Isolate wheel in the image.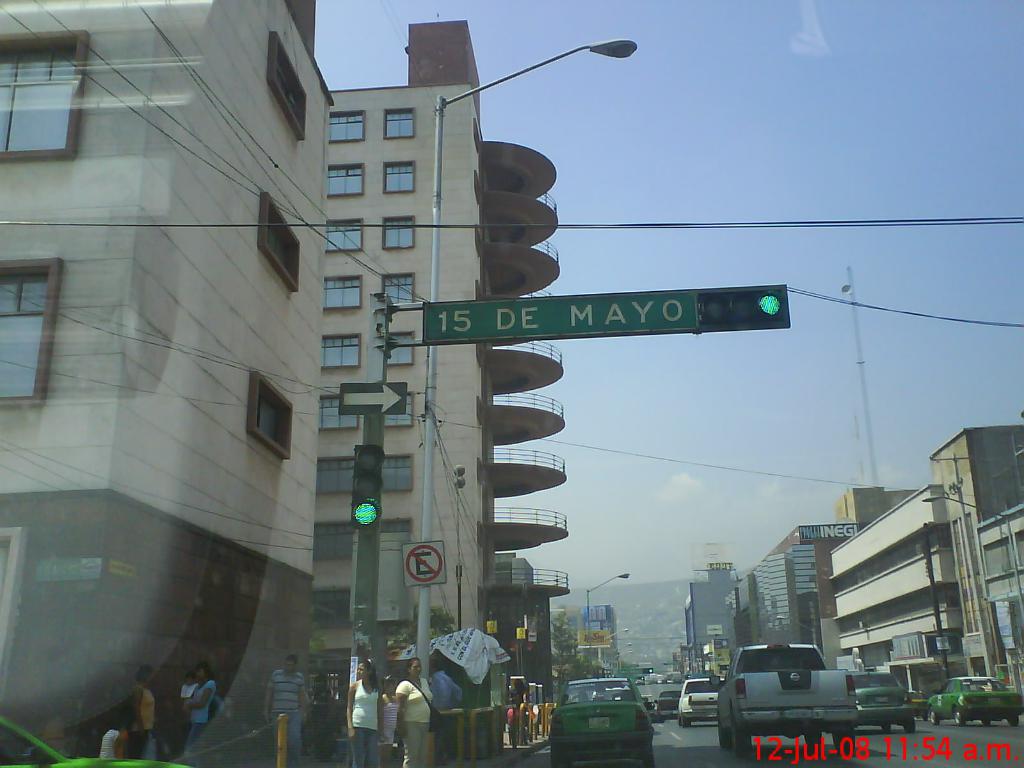
Isolated region: 678:715:682:724.
